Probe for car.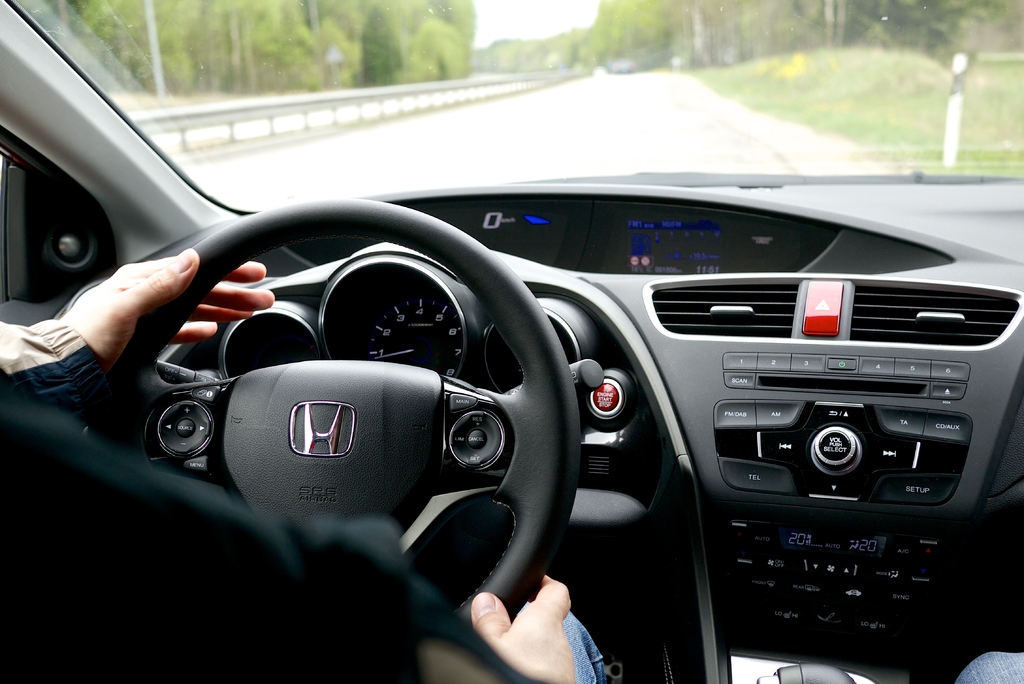
Probe result: BBox(0, 0, 1023, 683).
